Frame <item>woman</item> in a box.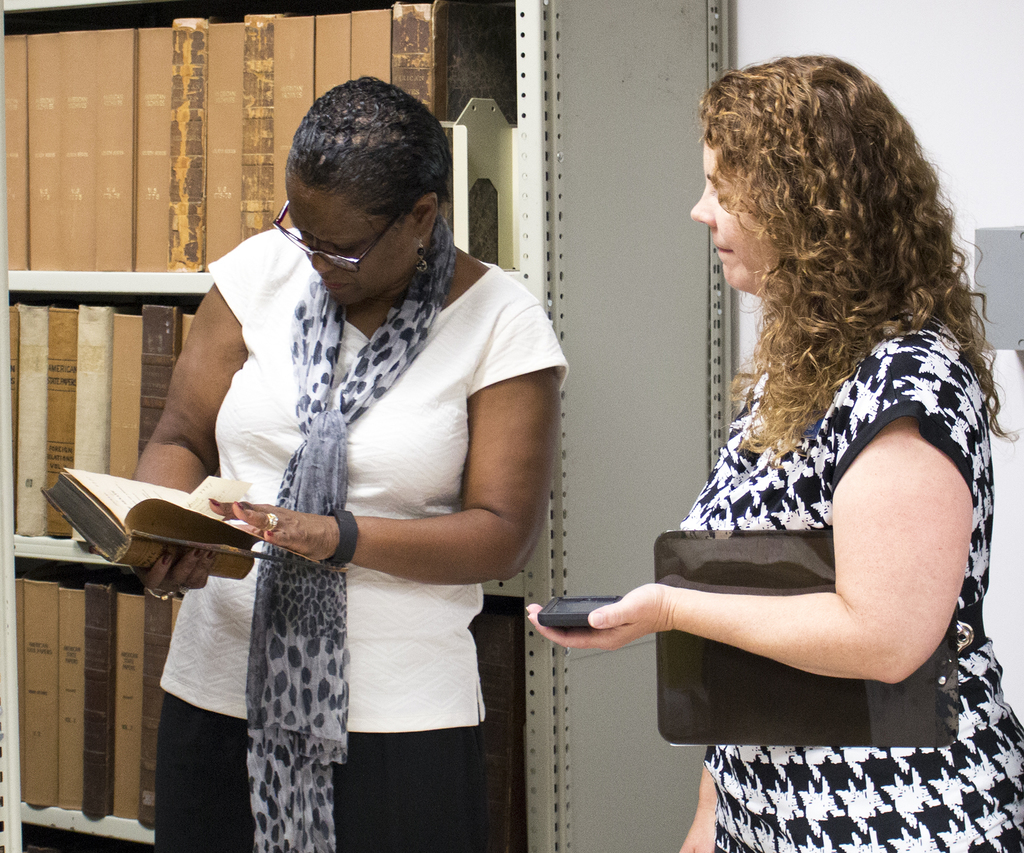
(129,70,567,852).
